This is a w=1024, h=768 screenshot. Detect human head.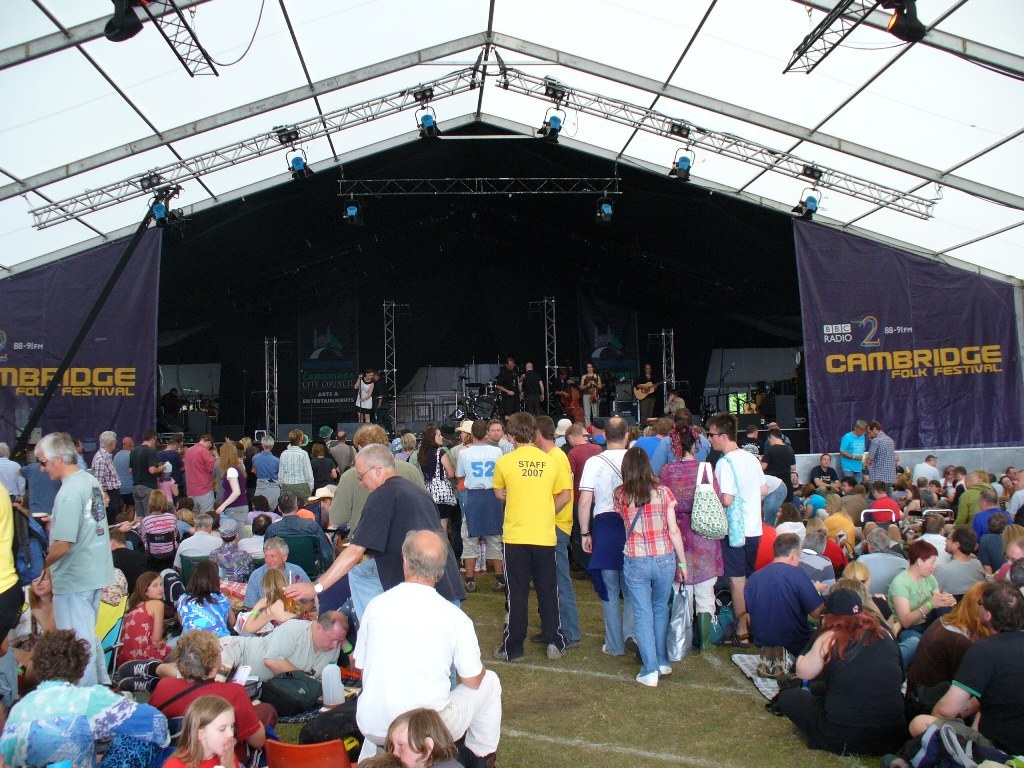
<box>354,450,399,494</box>.
